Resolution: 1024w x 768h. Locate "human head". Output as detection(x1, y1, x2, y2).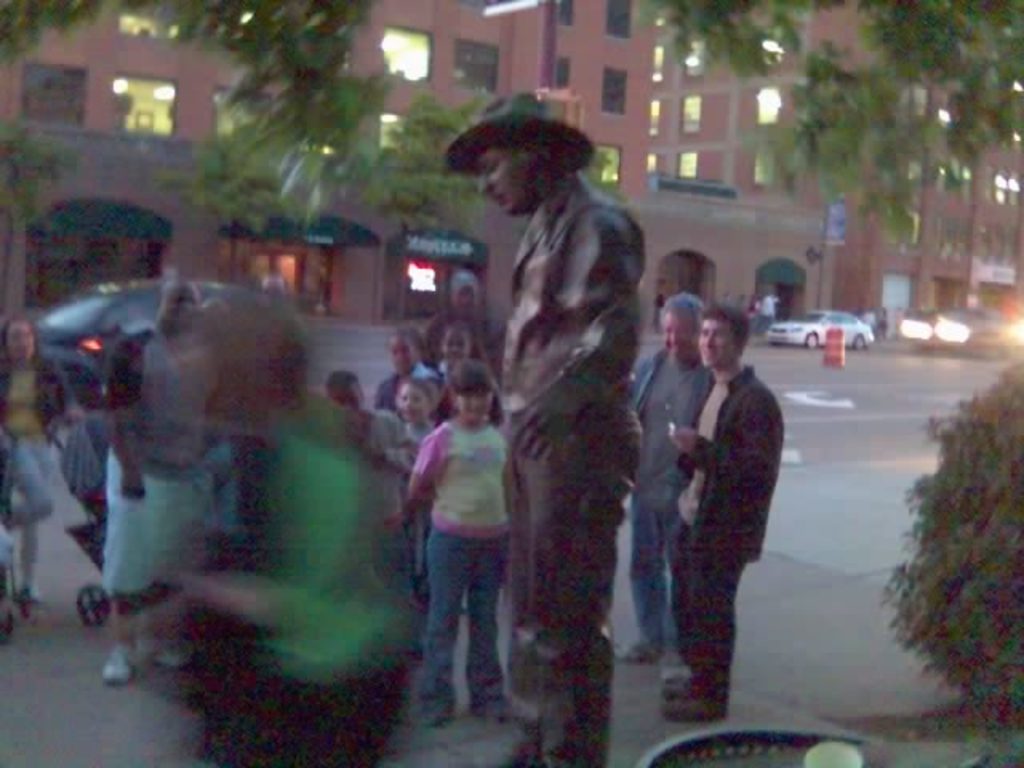
detection(450, 272, 478, 312).
